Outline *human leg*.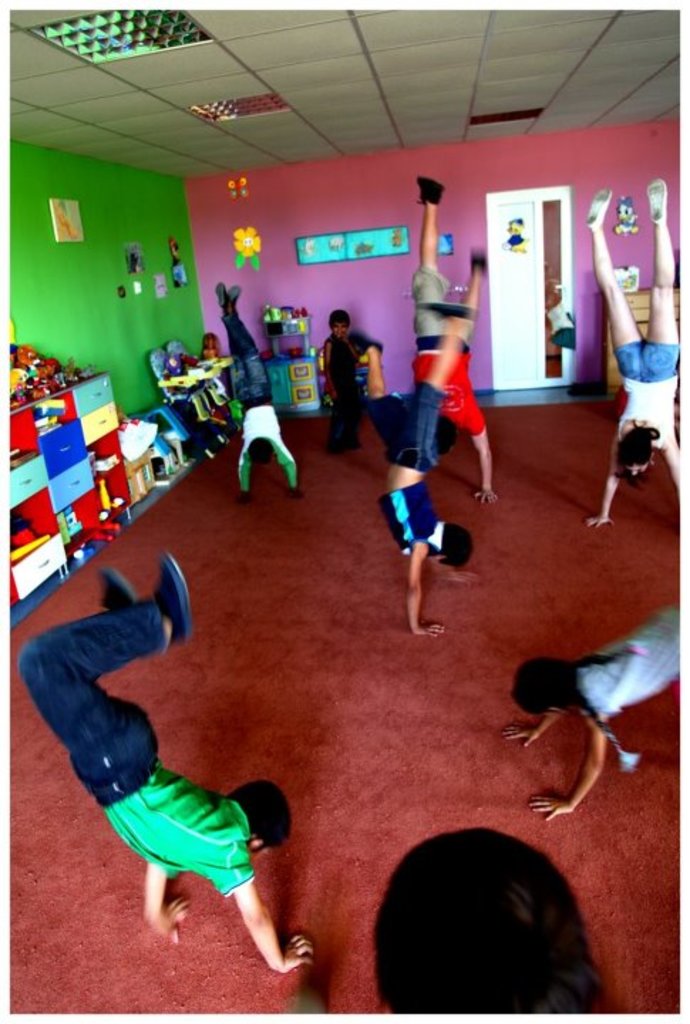
Outline: left=357, top=343, right=391, bottom=391.
